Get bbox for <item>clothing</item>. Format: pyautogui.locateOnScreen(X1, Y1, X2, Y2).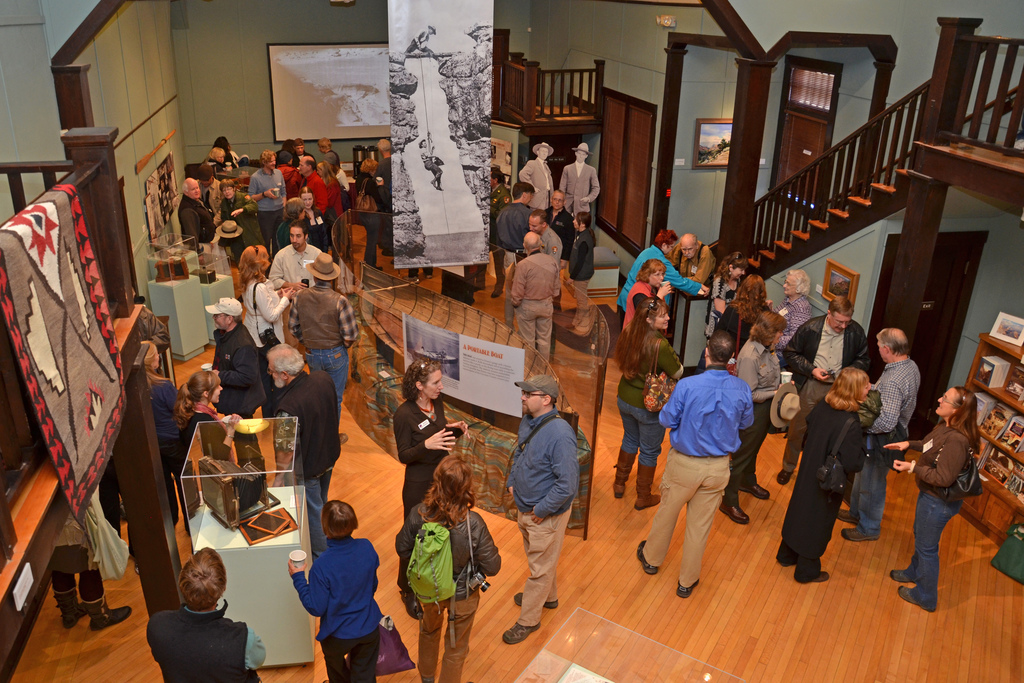
pyautogui.locateOnScreen(775, 295, 813, 357).
